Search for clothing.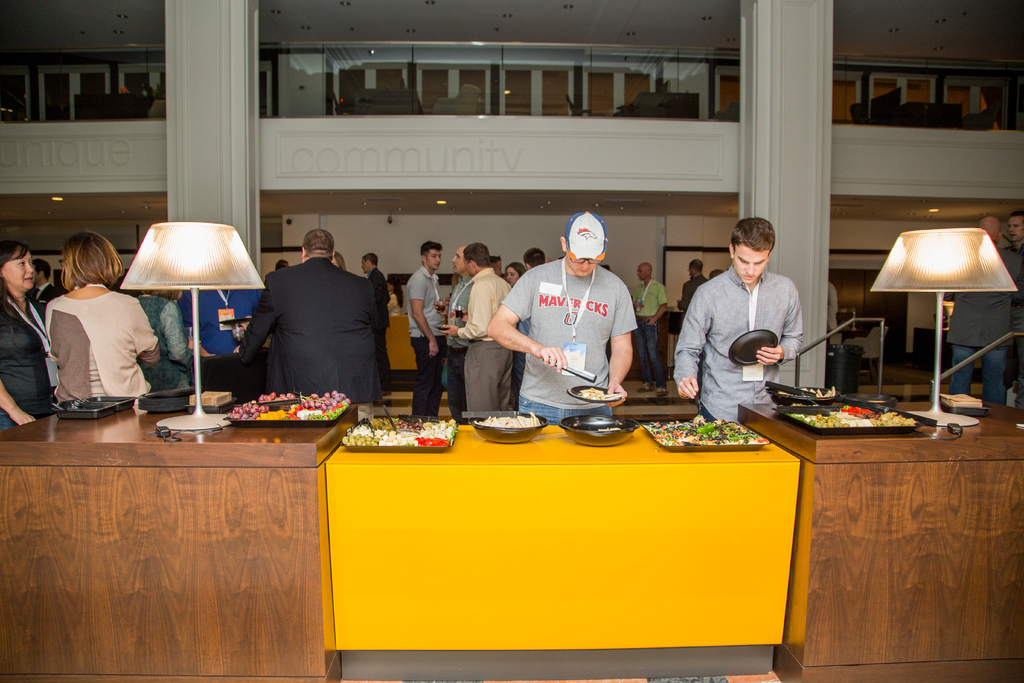
Found at [left=1000, top=242, right=1023, bottom=408].
